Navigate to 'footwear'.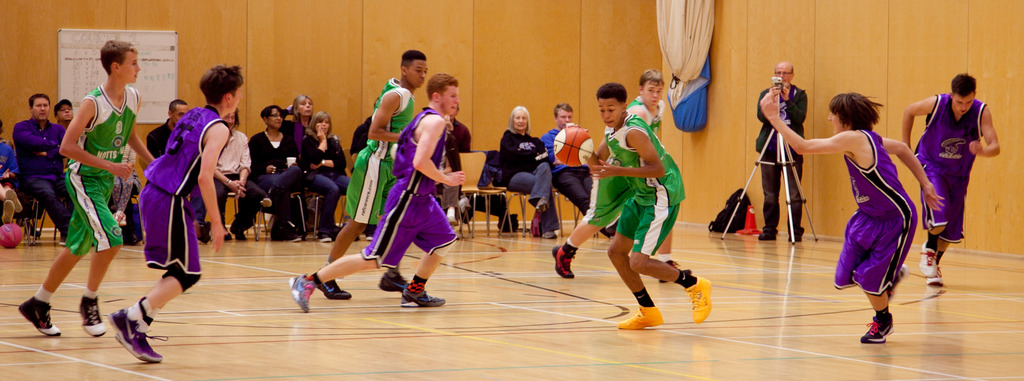
Navigation target: (321,276,354,301).
